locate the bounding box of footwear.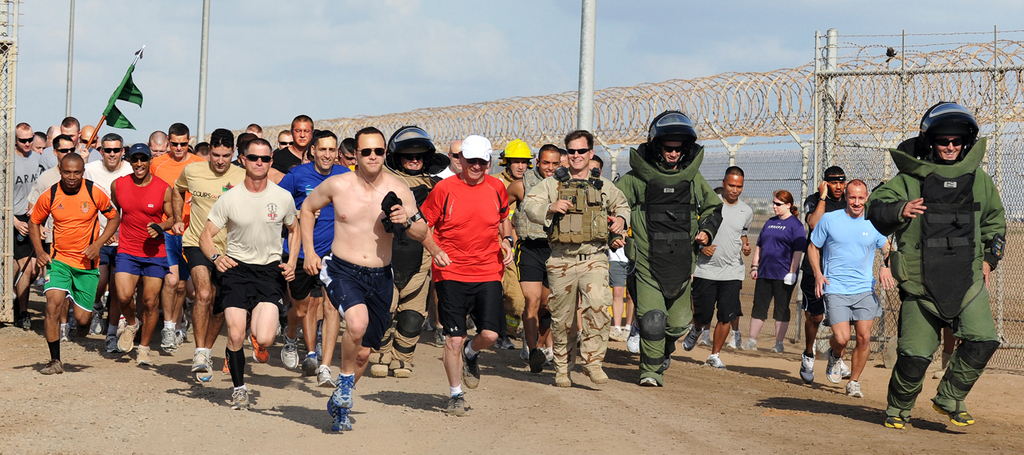
Bounding box: [539,307,546,334].
